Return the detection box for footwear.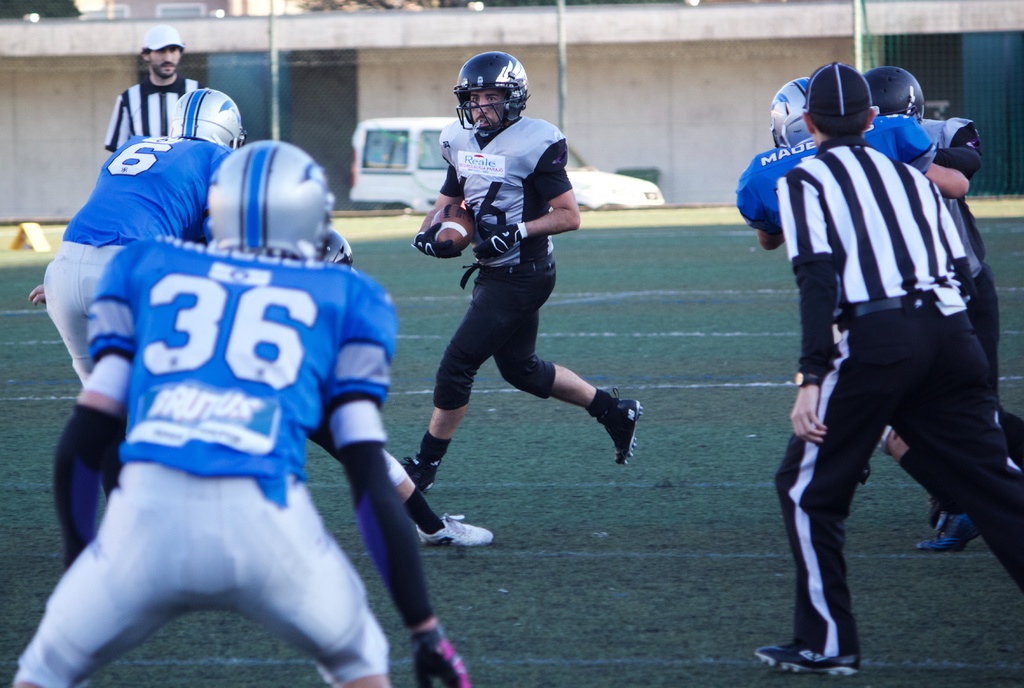
<bbox>602, 385, 648, 471</bbox>.
